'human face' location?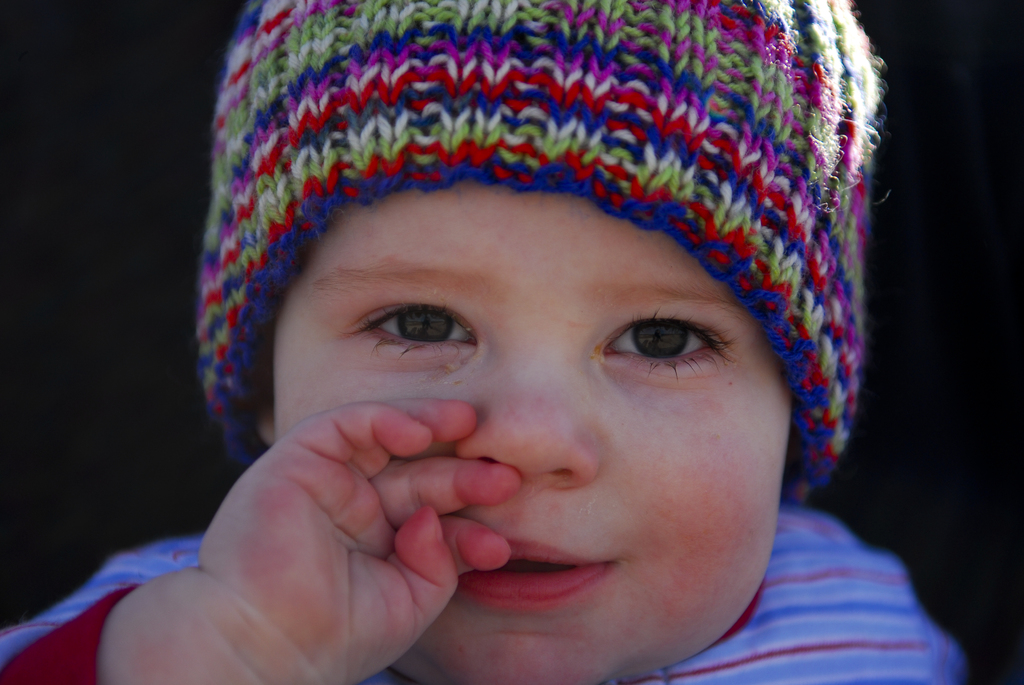
{"x1": 267, "y1": 180, "x2": 790, "y2": 684}
